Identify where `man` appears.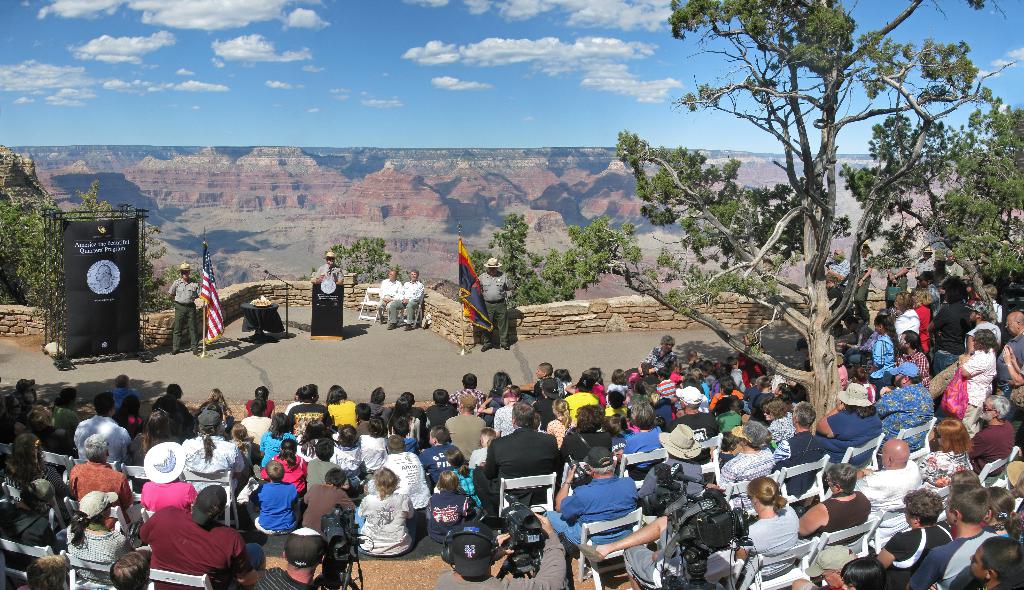
Appears at region(140, 483, 249, 589).
